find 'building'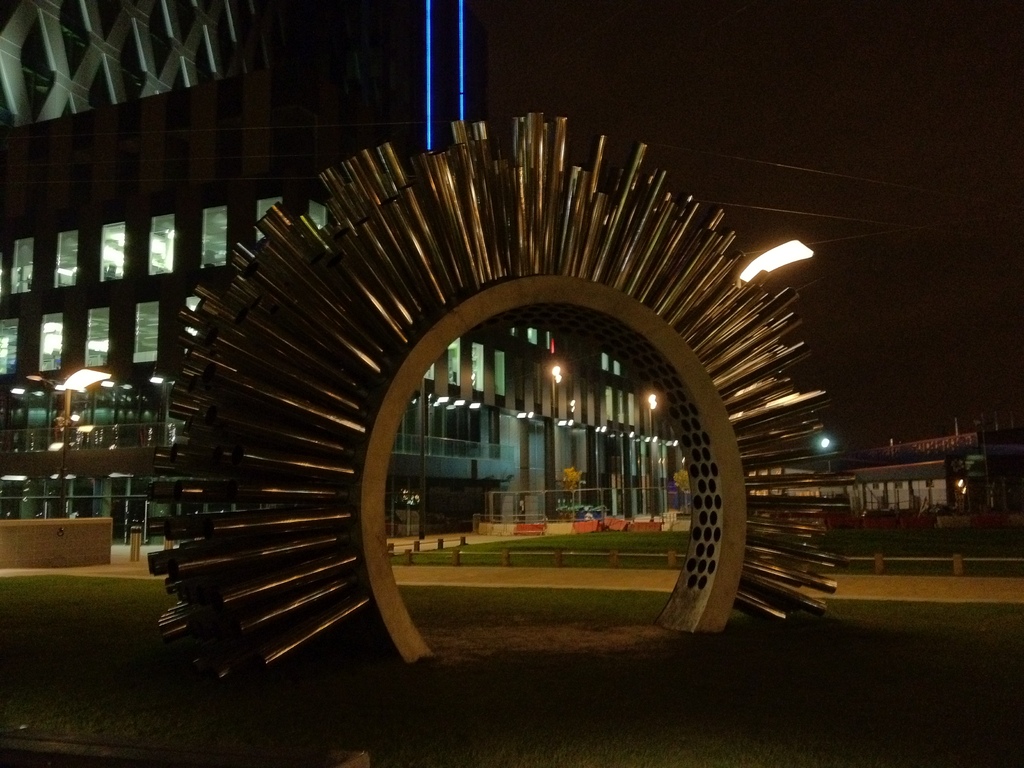
pyautogui.locateOnScreen(0, 0, 707, 540)
